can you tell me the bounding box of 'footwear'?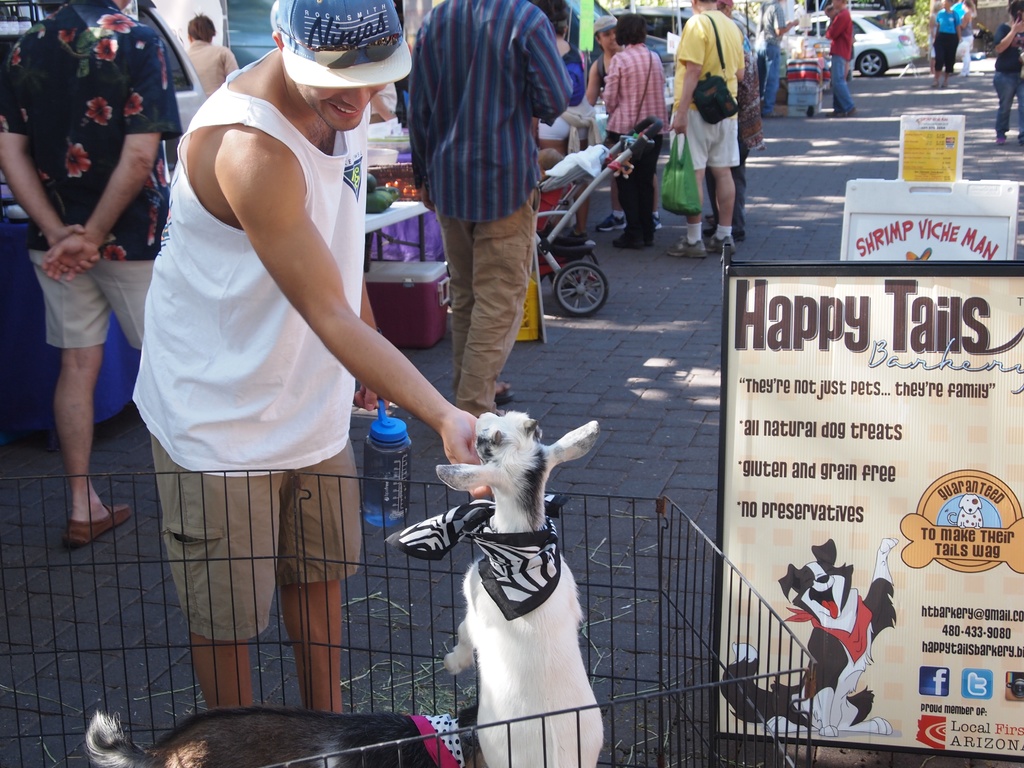
(710,223,749,241).
